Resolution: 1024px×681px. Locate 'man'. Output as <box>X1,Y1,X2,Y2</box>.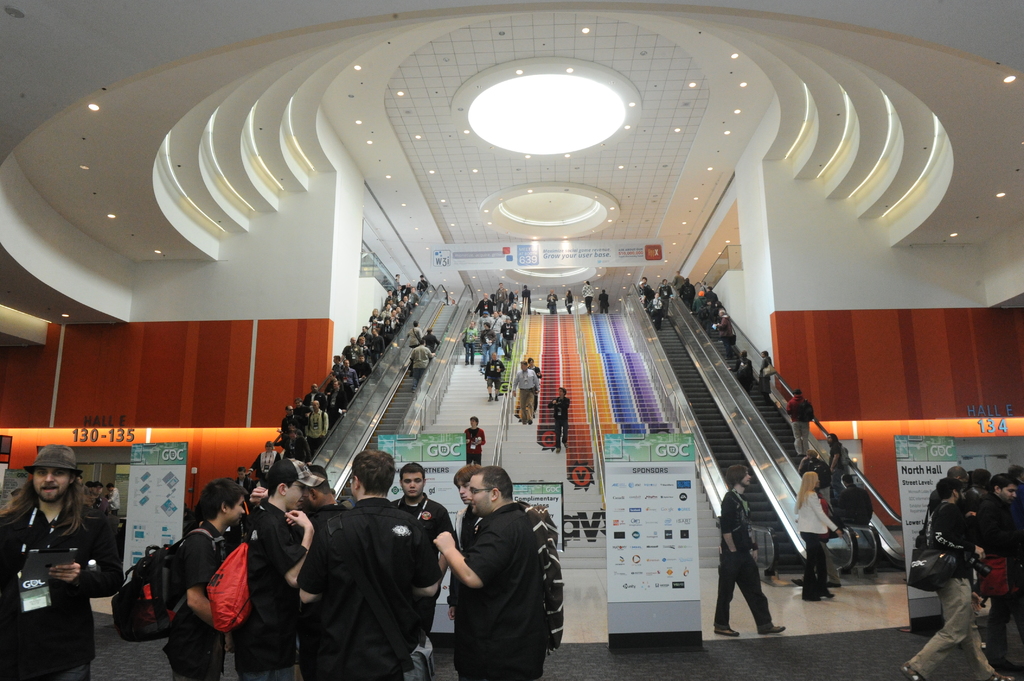
<box>757,349,772,402</box>.
